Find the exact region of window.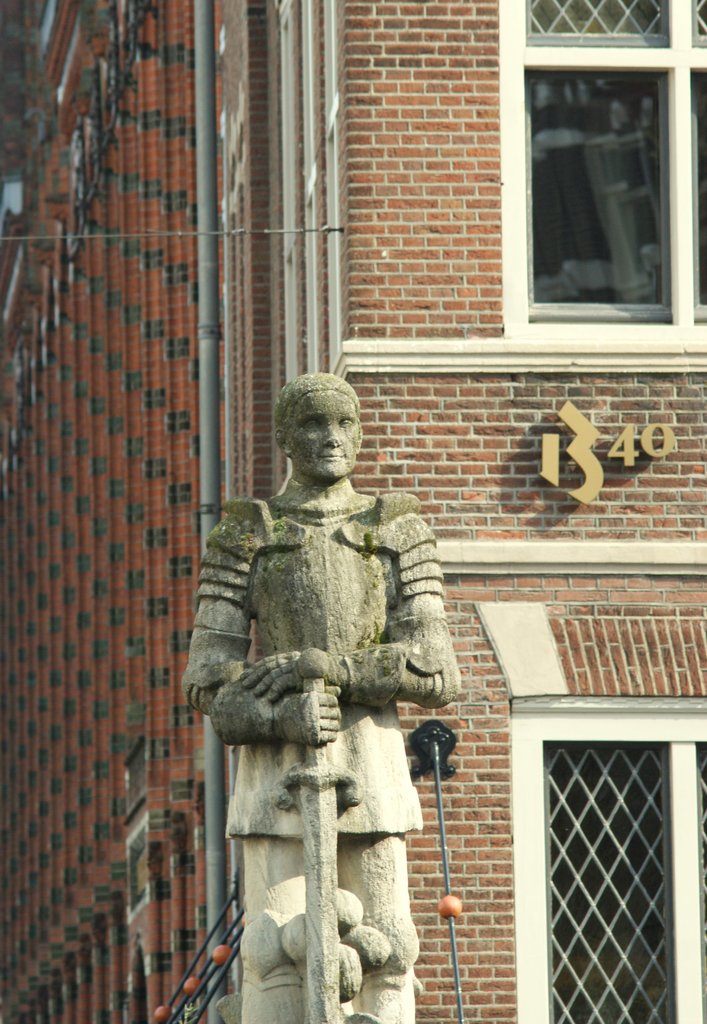
Exact region: pyautogui.locateOnScreen(510, 686, 706, 1023).
